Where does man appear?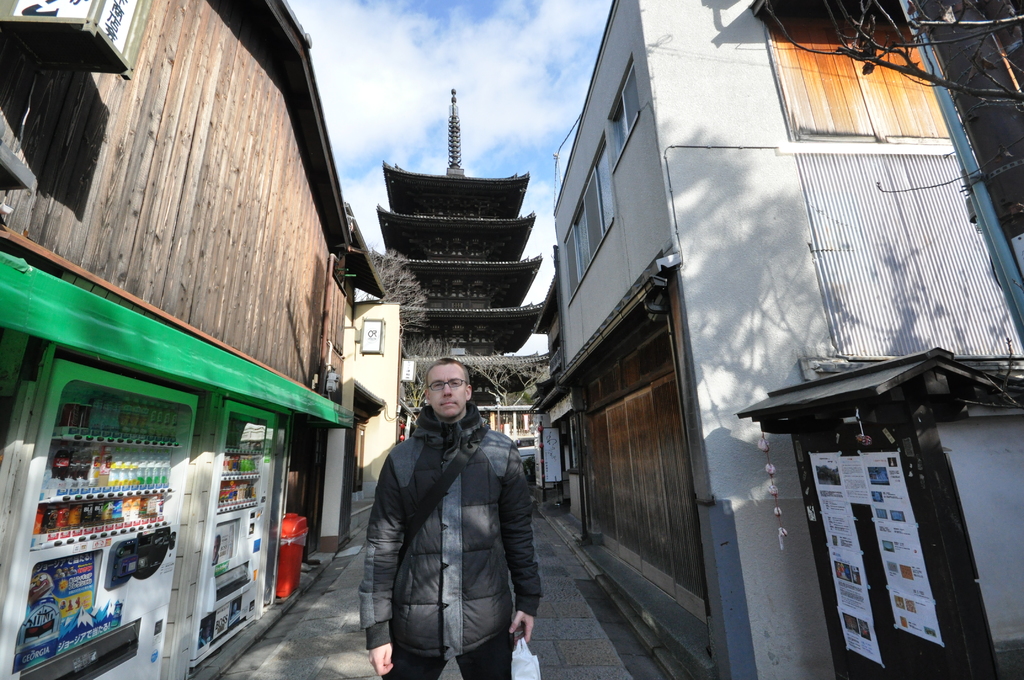
Appears at {"left": 353, "top": 331, "right": 557, "bottom": 679}.
